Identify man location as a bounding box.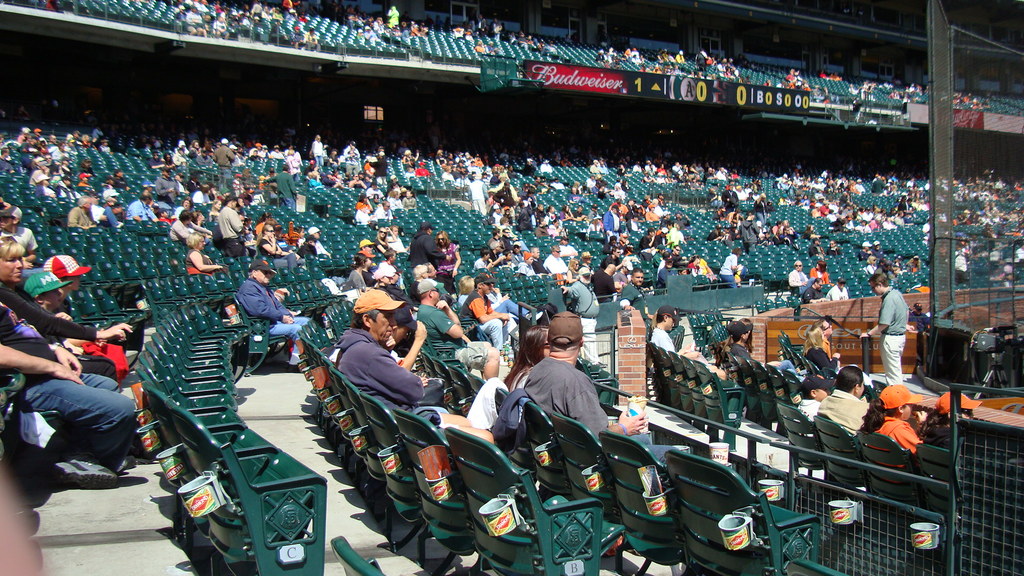
bbox=[694, 50, 707, 74].
